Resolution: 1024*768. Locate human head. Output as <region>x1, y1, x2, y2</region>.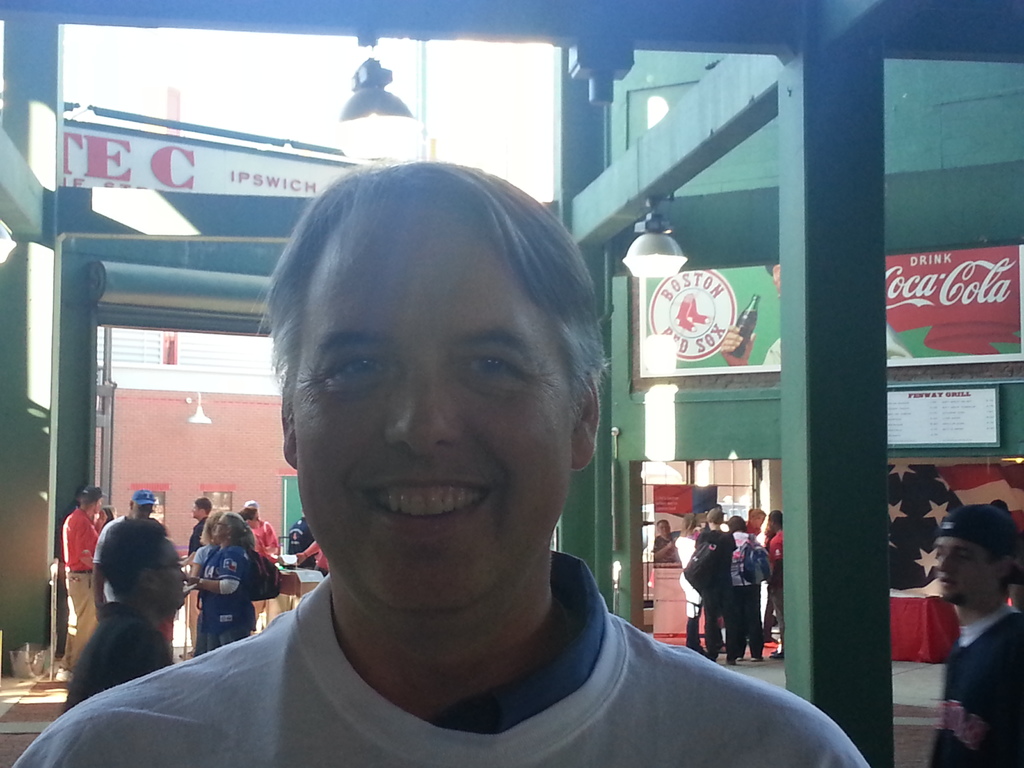
<region>765, 509, 779, 527</region>.
